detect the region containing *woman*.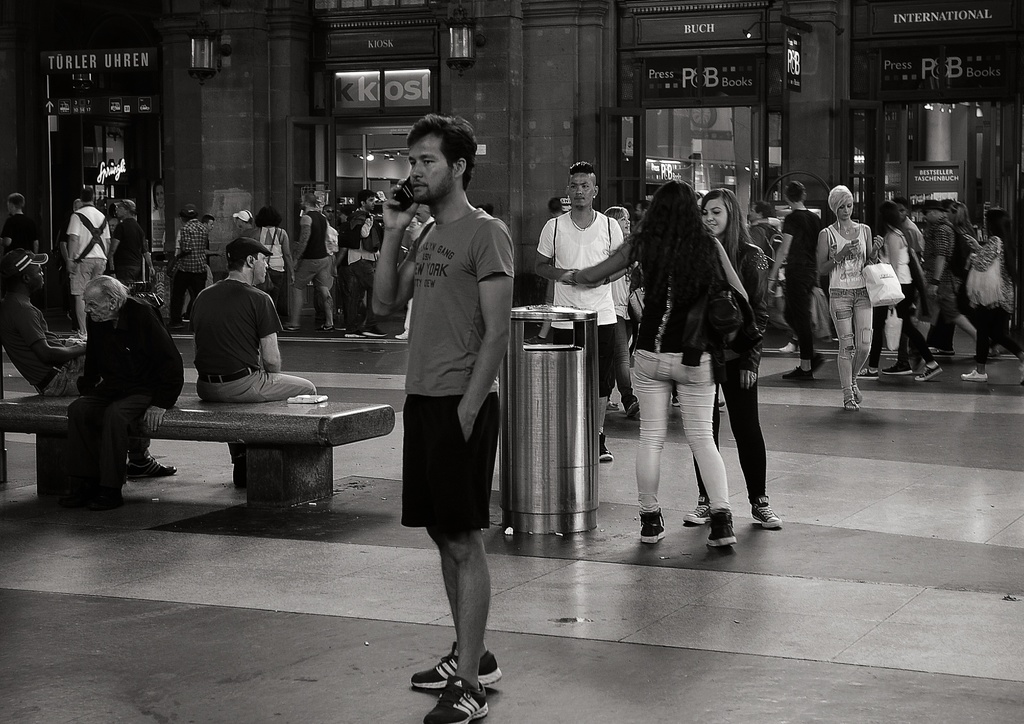
pyautogui.locateOnScreen(931, 196, 991, 361).
